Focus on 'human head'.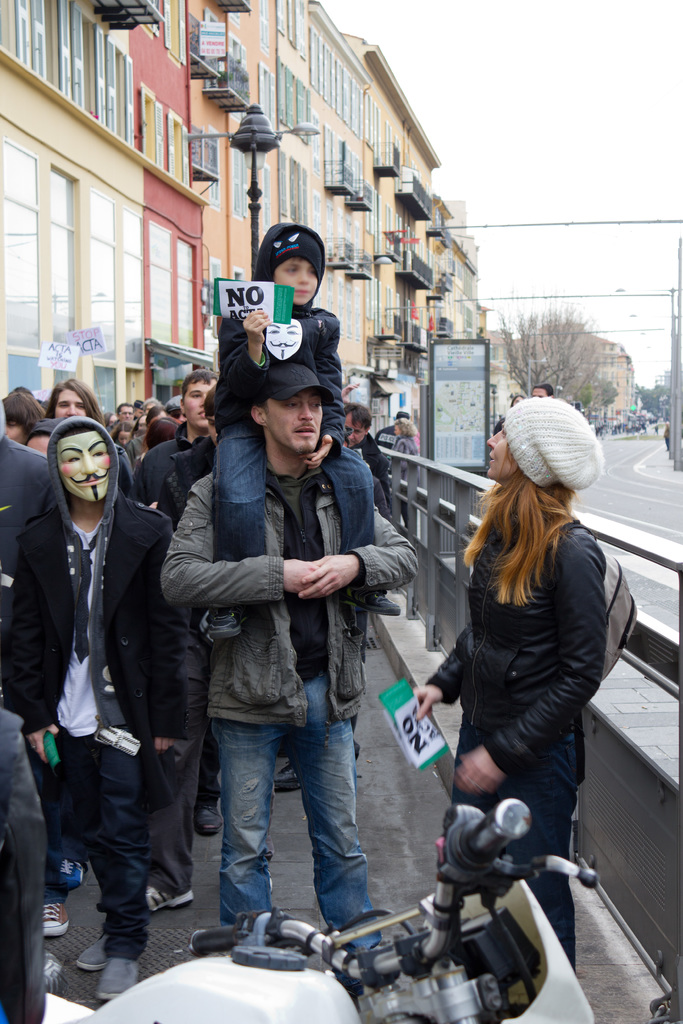
Focused at <region>145, 418, 181, 444</region>.
